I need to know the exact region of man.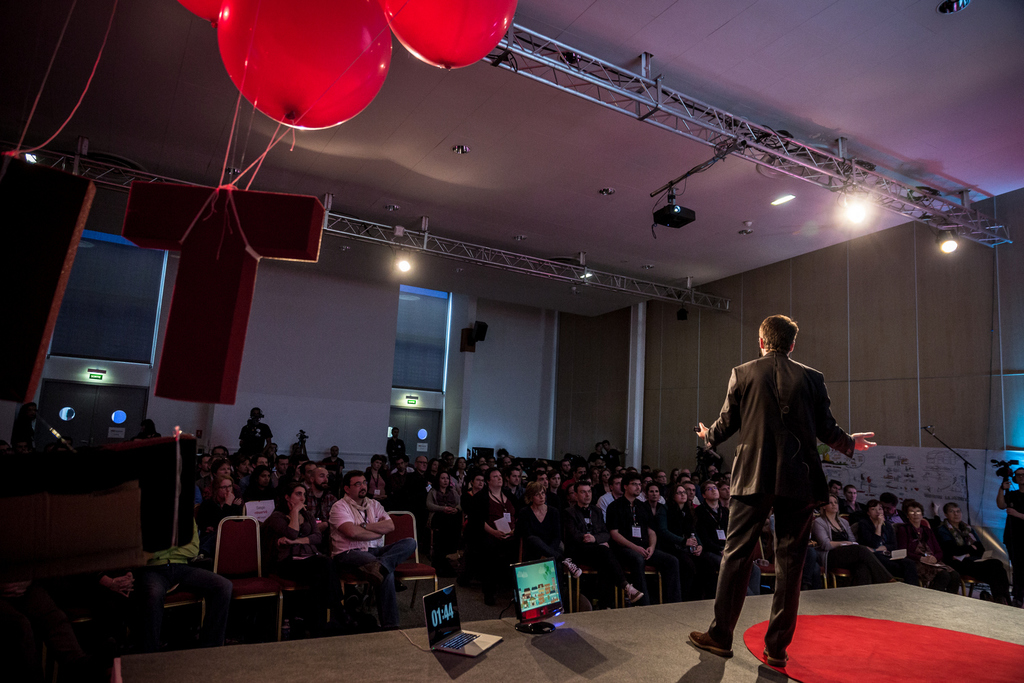
Region: (307,468,337,518).
